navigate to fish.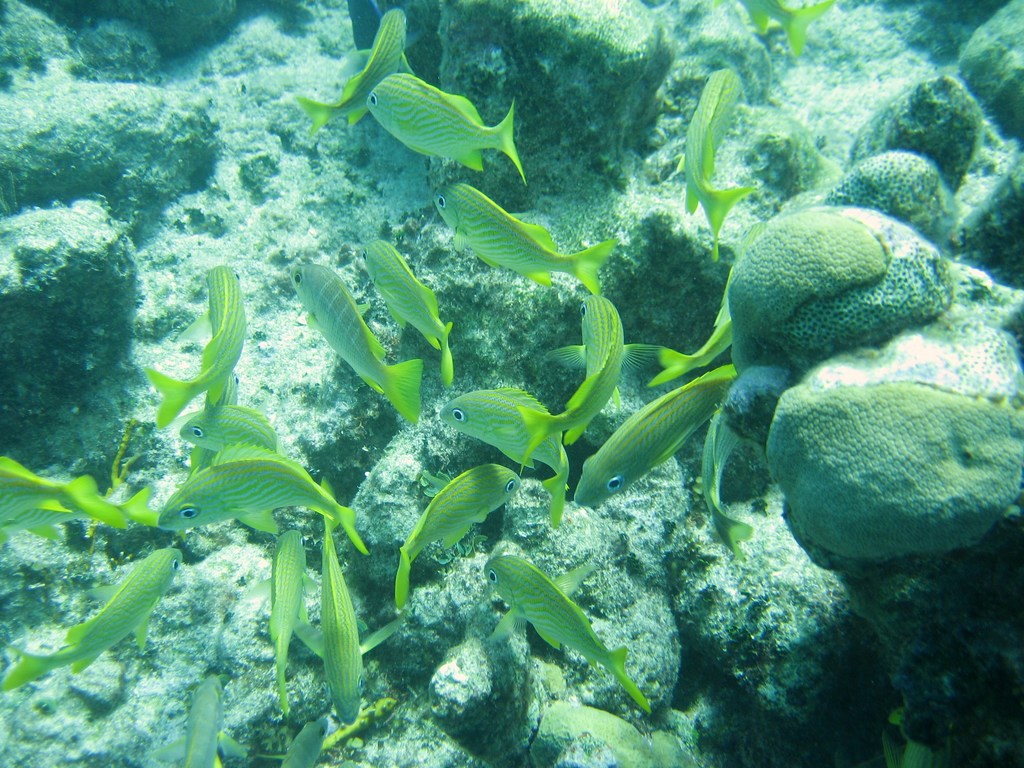
Navigation target: x1=271 y1=529 x2=310 y2=699.
